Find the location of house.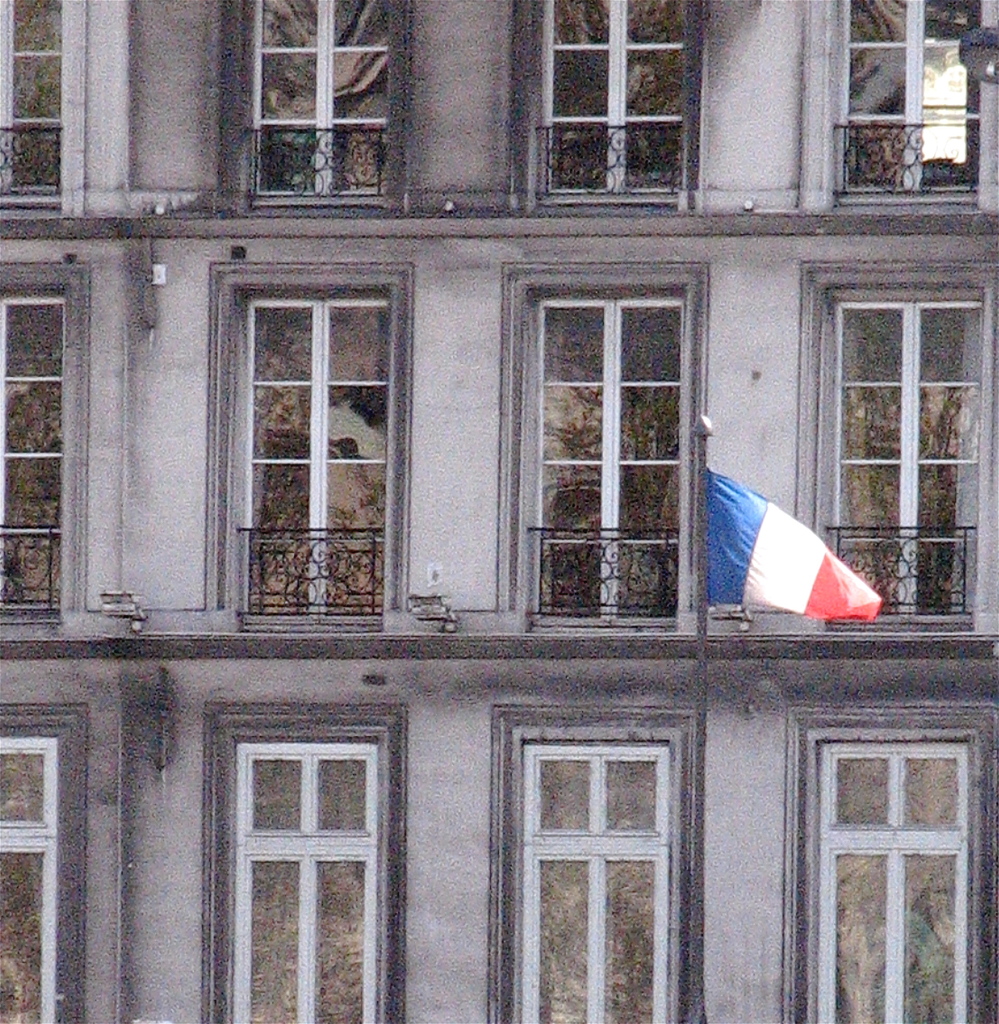
Location: 0 0 998 1023.
